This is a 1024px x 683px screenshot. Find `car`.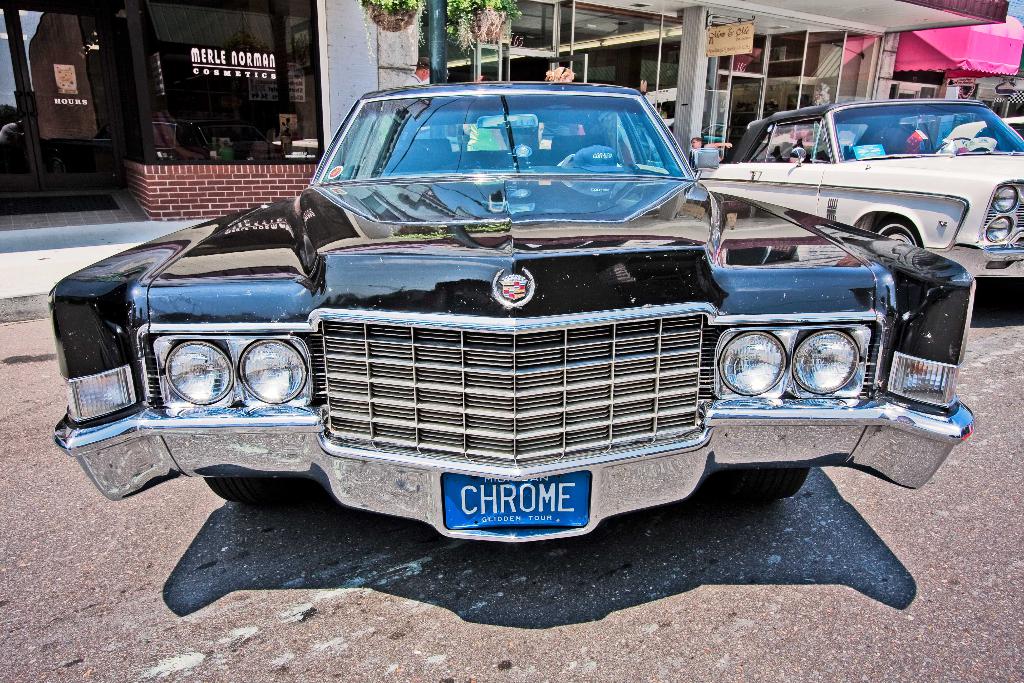
Bounding box: <box>47,83,977,547</box>.
